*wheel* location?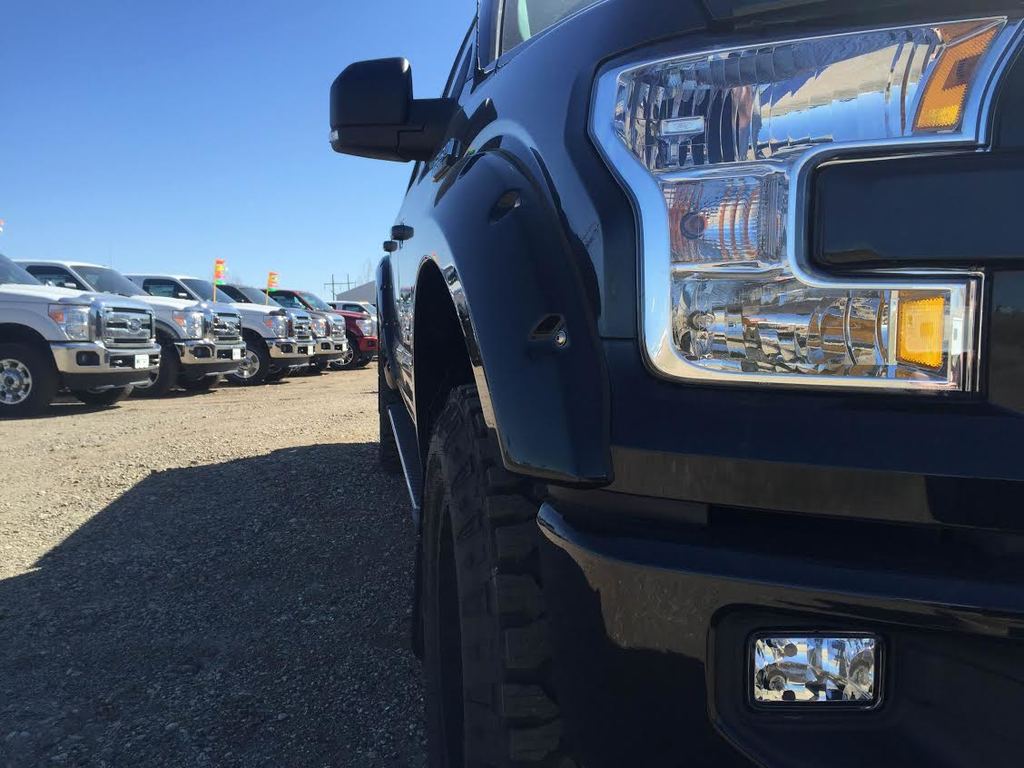
locate(393, 241, 571, 743)
